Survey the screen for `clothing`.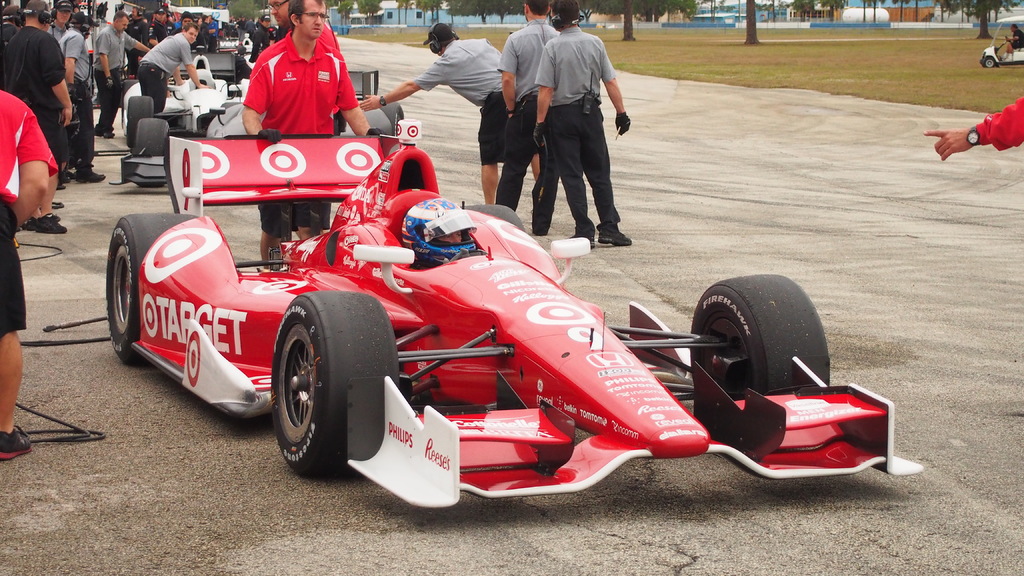
Survey found: rect(509, 18, 549, 220).
